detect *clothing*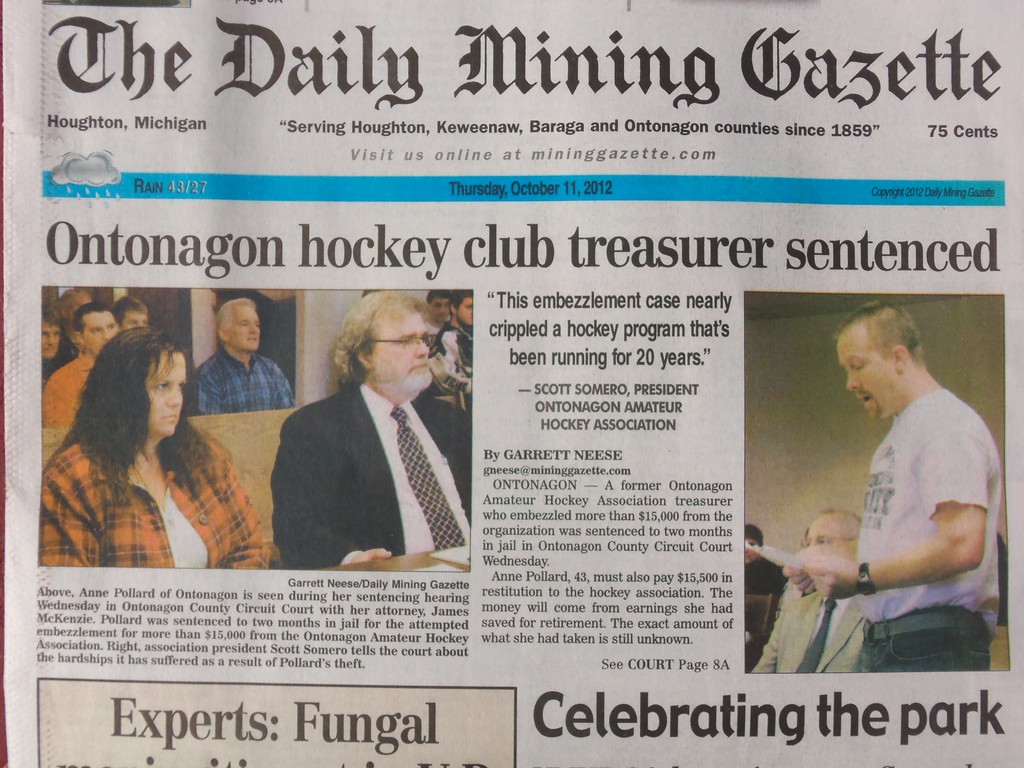
detection(426, 319, 475, 404)
